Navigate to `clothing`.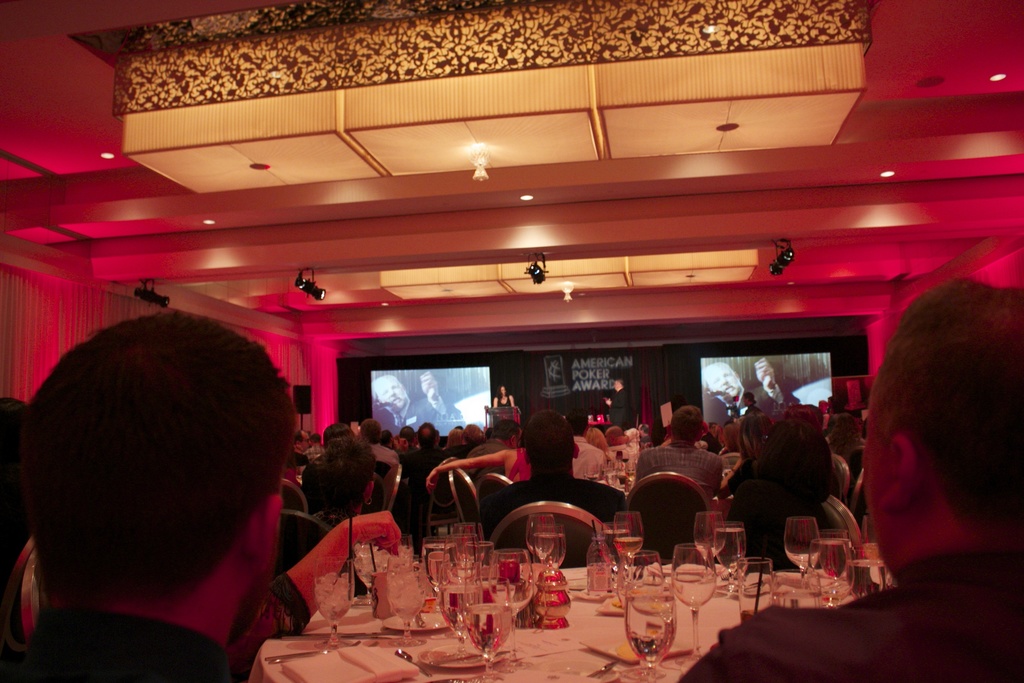
Navigation target: {"x1": 732, "y1": 418, "x2": 870, "y2": 571}.
